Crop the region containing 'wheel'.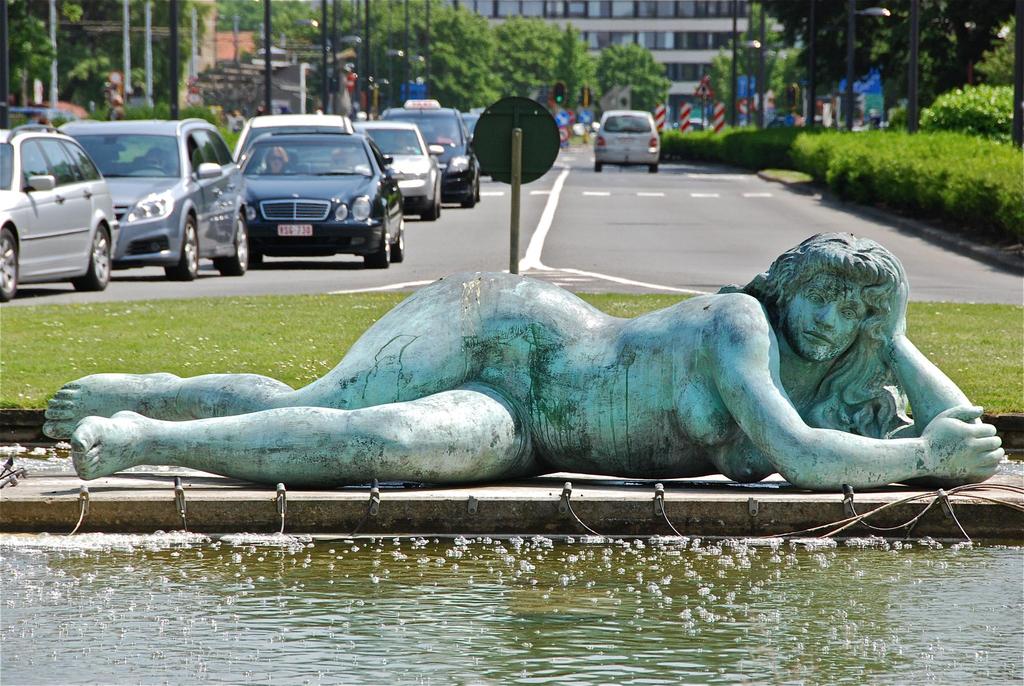
Crop region: 365,213,390,269.
